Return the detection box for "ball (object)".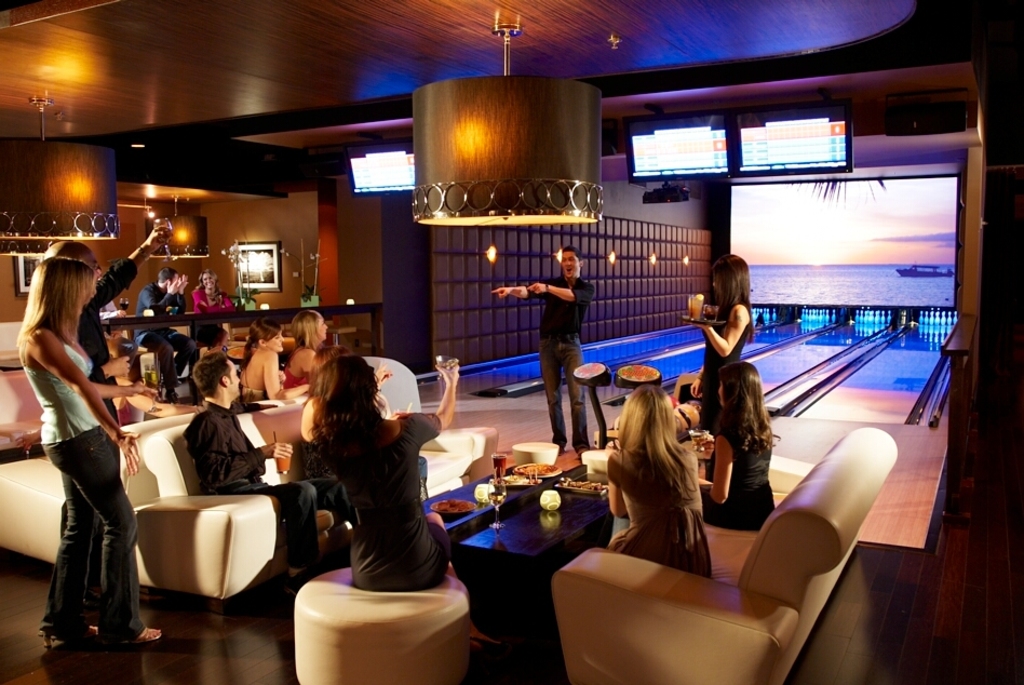
541 491 557 511.
